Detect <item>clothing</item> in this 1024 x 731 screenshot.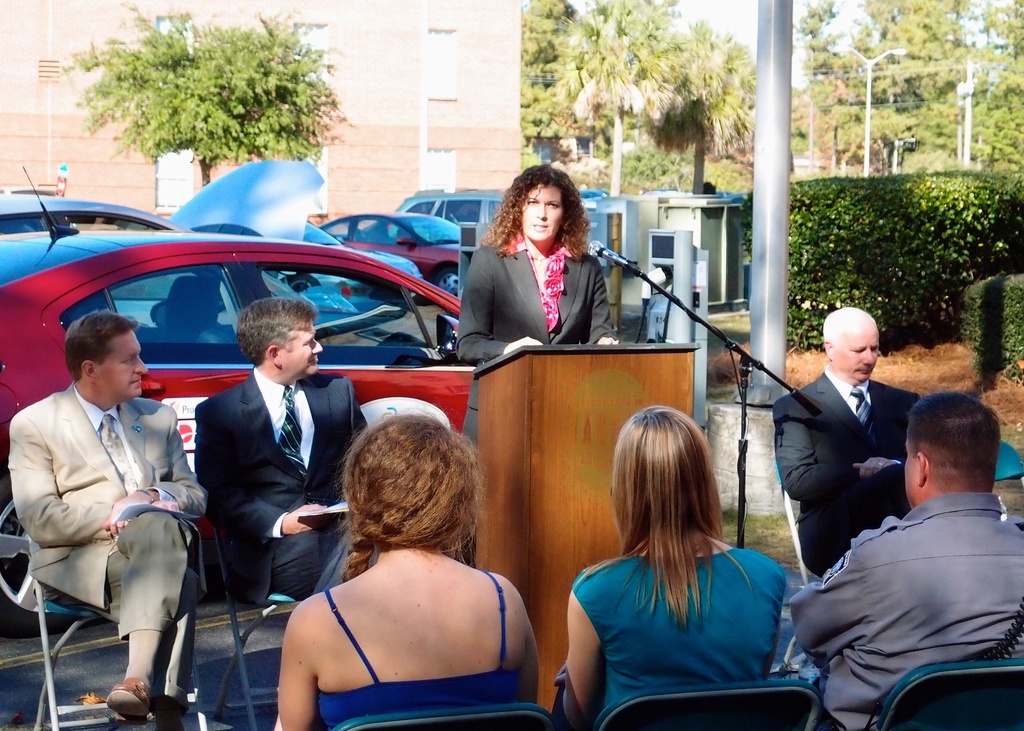
Detection: locate(773, 360, 922, 572).
